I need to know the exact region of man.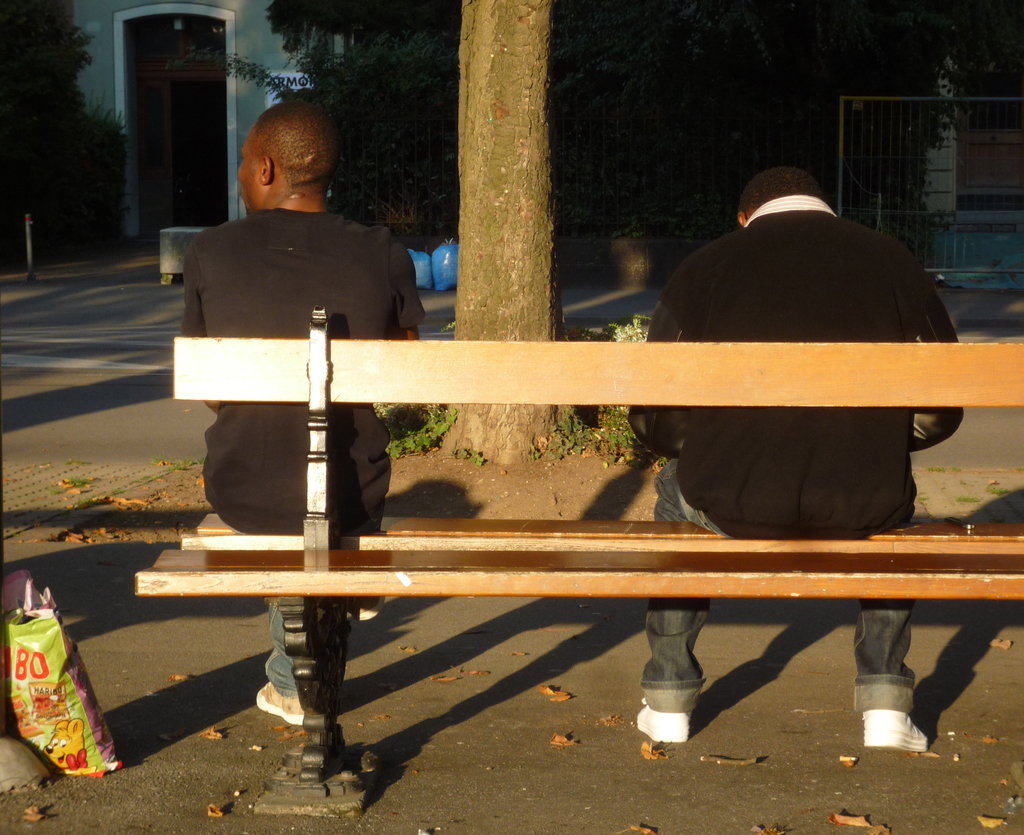
Region: [180,97,430,729].
